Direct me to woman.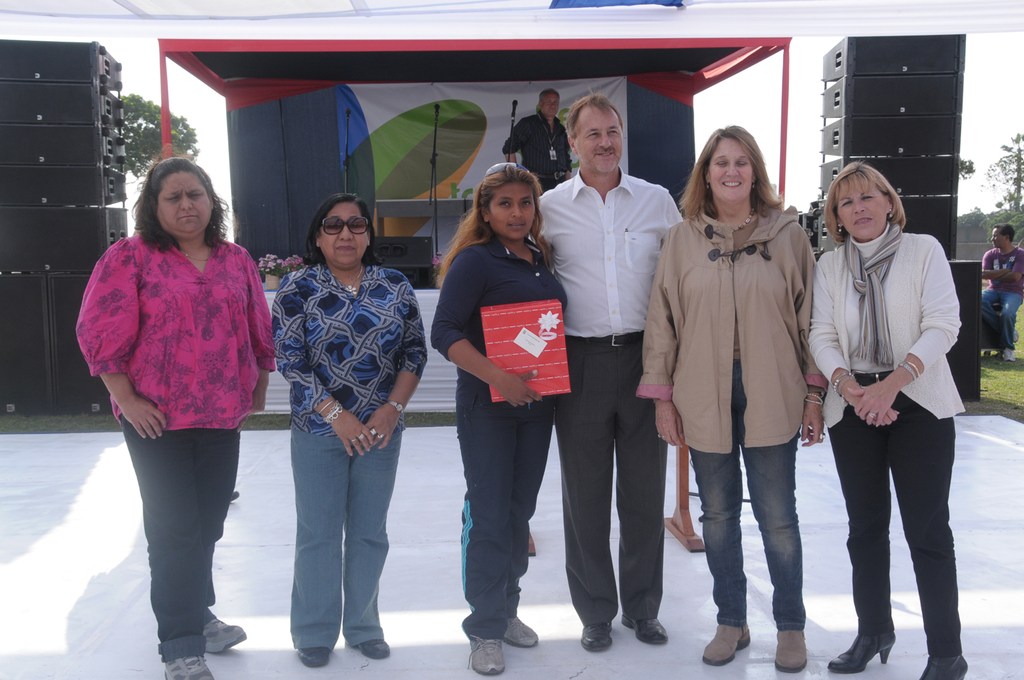
Direction: crop(267, 193, 429, 669).
